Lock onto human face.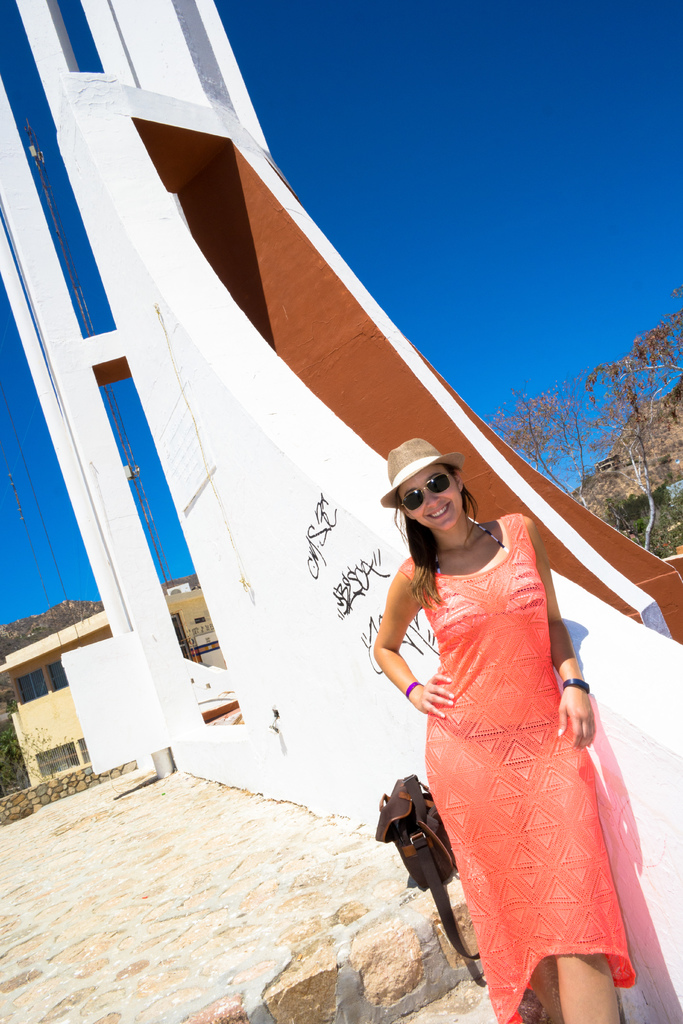
Locked: [406, 465, 464, 535].
